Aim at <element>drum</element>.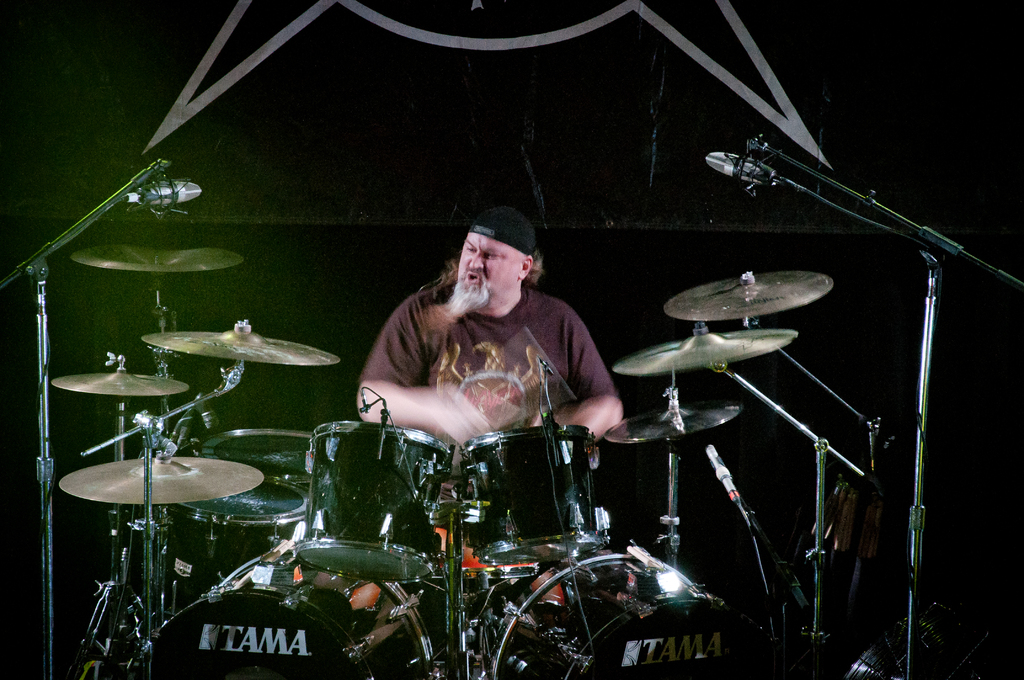
Aimed at (193,428,320,535).
